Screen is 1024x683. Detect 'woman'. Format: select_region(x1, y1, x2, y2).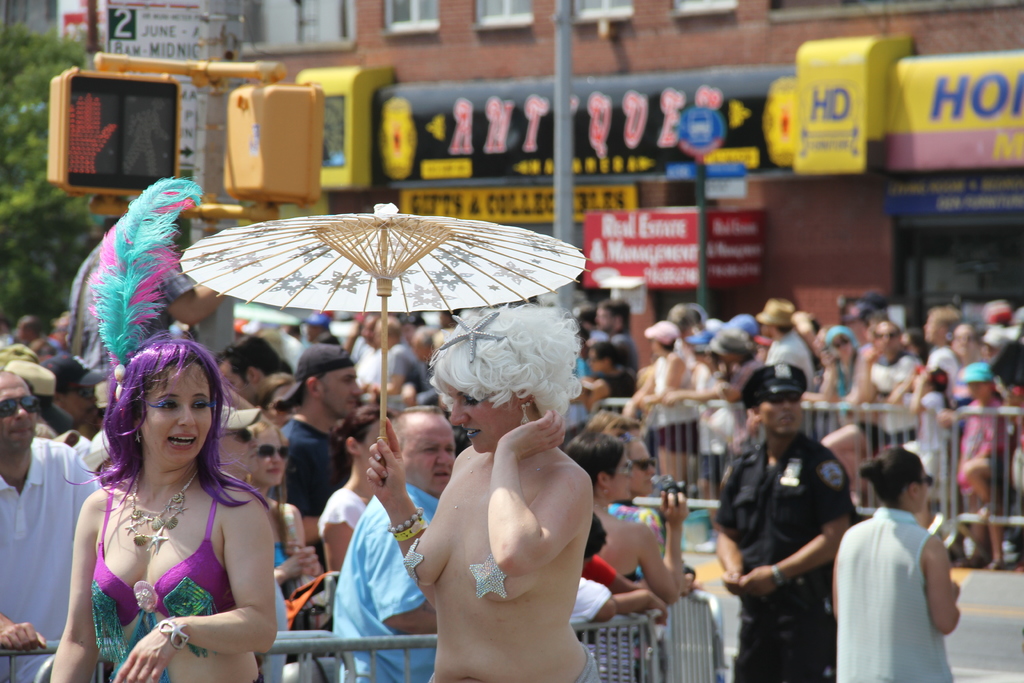
select_region(317, 406, 397, 583).
